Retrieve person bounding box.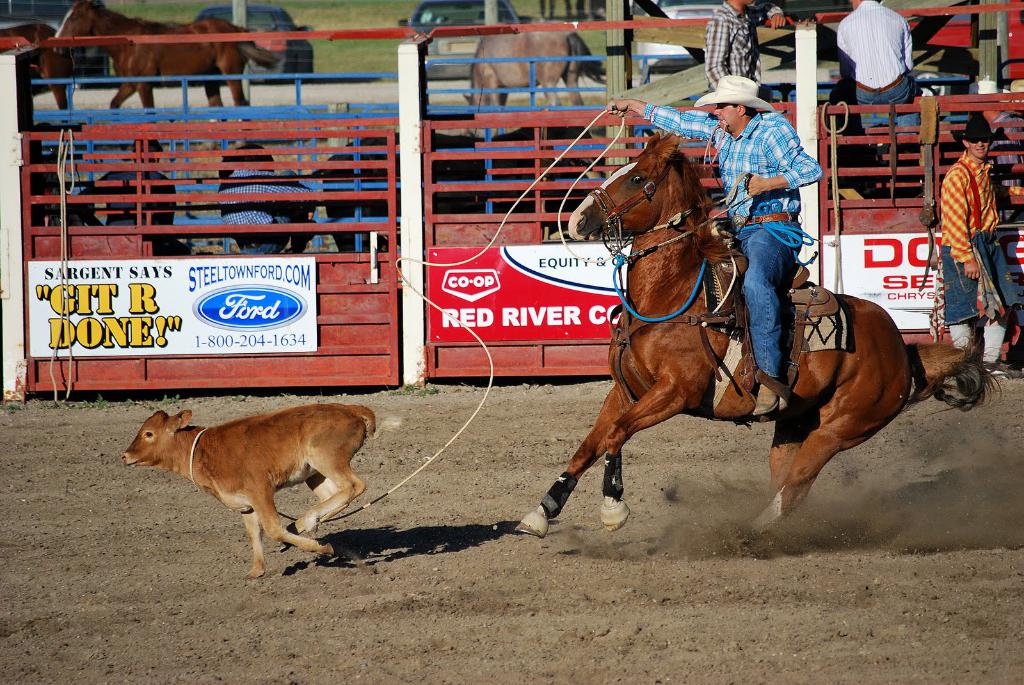
Bounding box: box=[29, 119, 63, 224].
